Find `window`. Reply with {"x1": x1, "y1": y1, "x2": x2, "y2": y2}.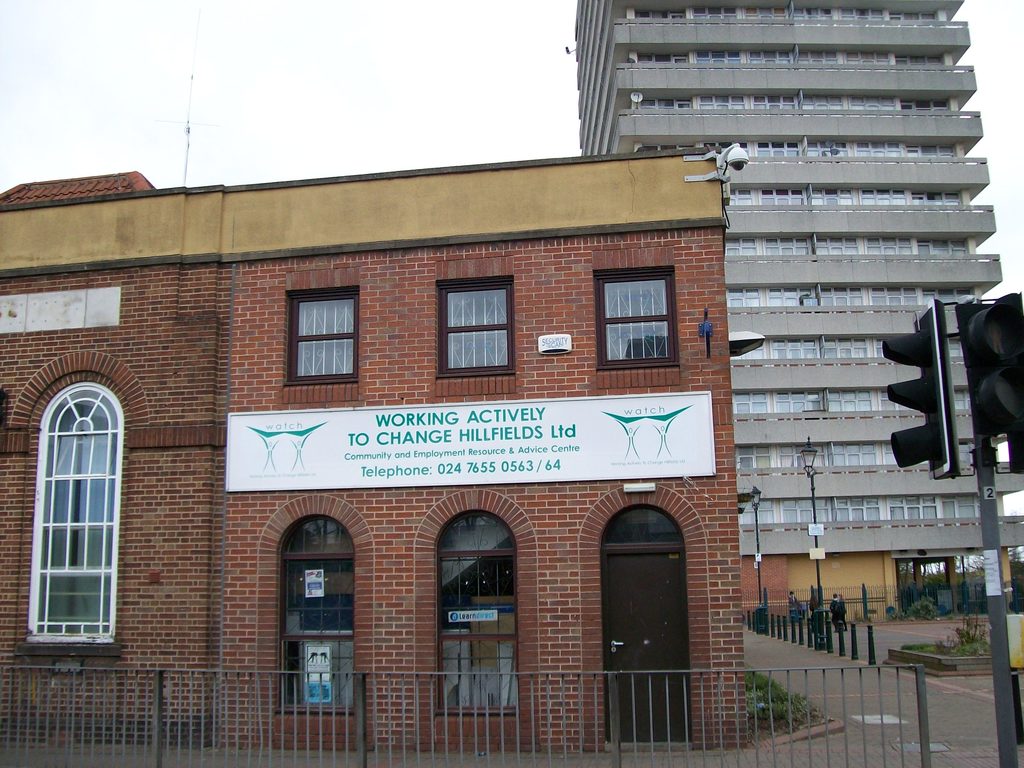
{"x1": 433, "y1": 254, "x2": 516, "y2": 399}.
